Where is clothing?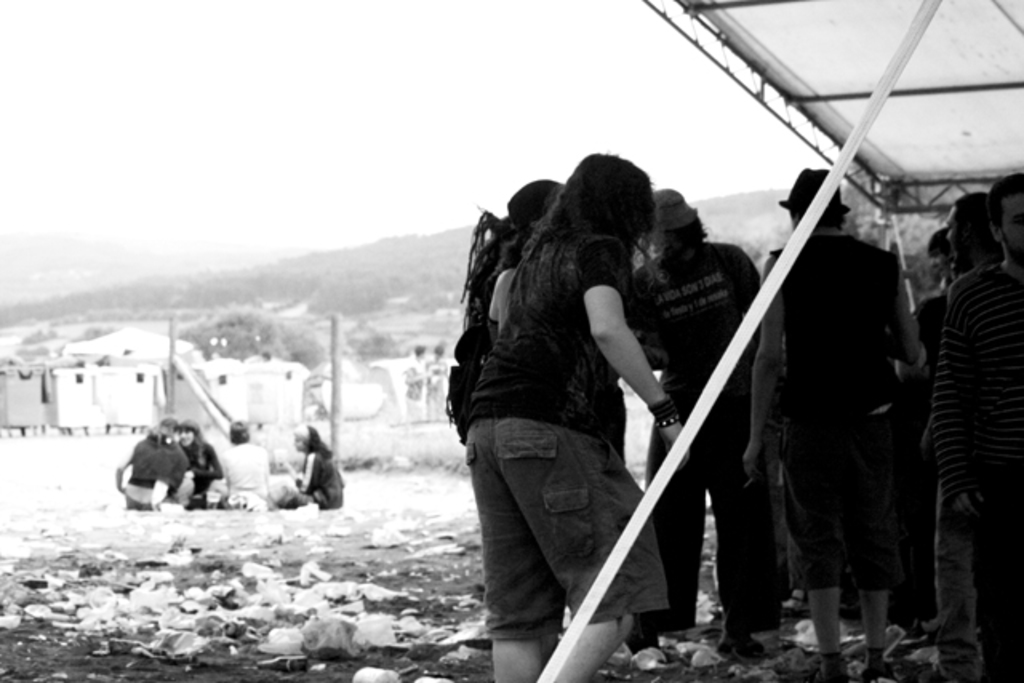
[909,186,1019,653].
